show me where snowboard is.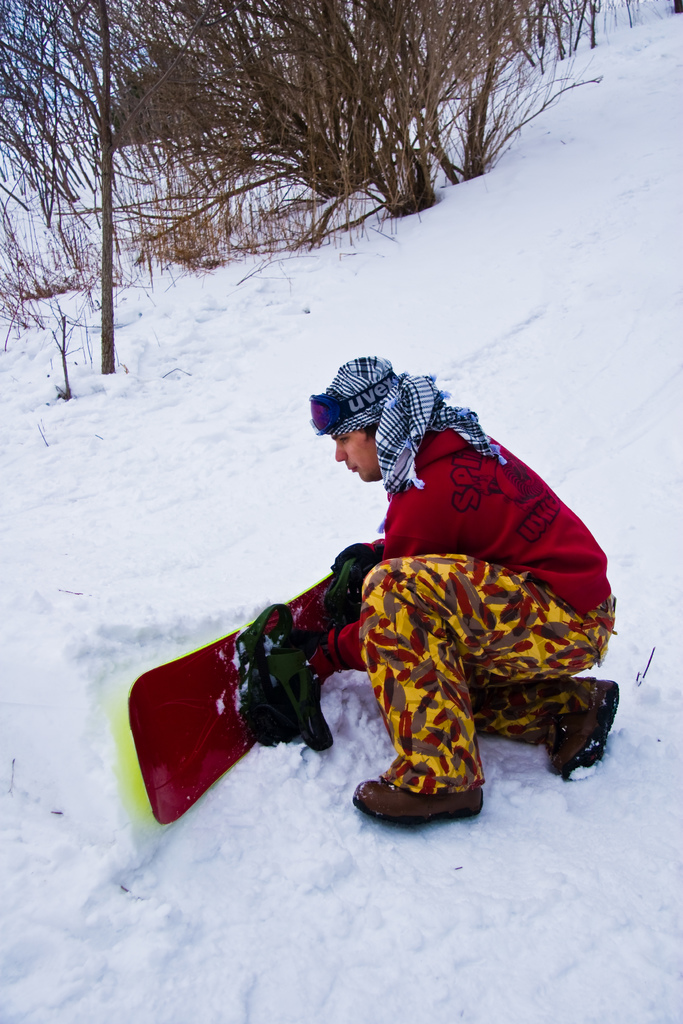
snowboard is at x1=97 y1=557 x2=367 y2=846.
